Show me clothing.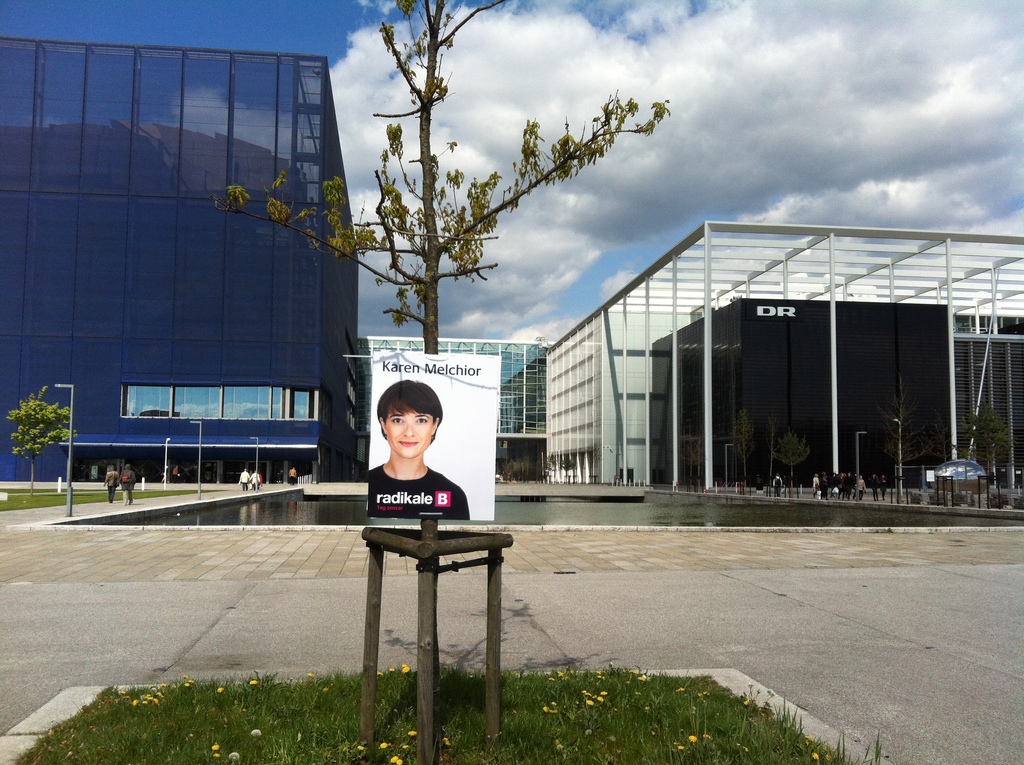
clothing is here: crop(117, 463, 137, 504).
